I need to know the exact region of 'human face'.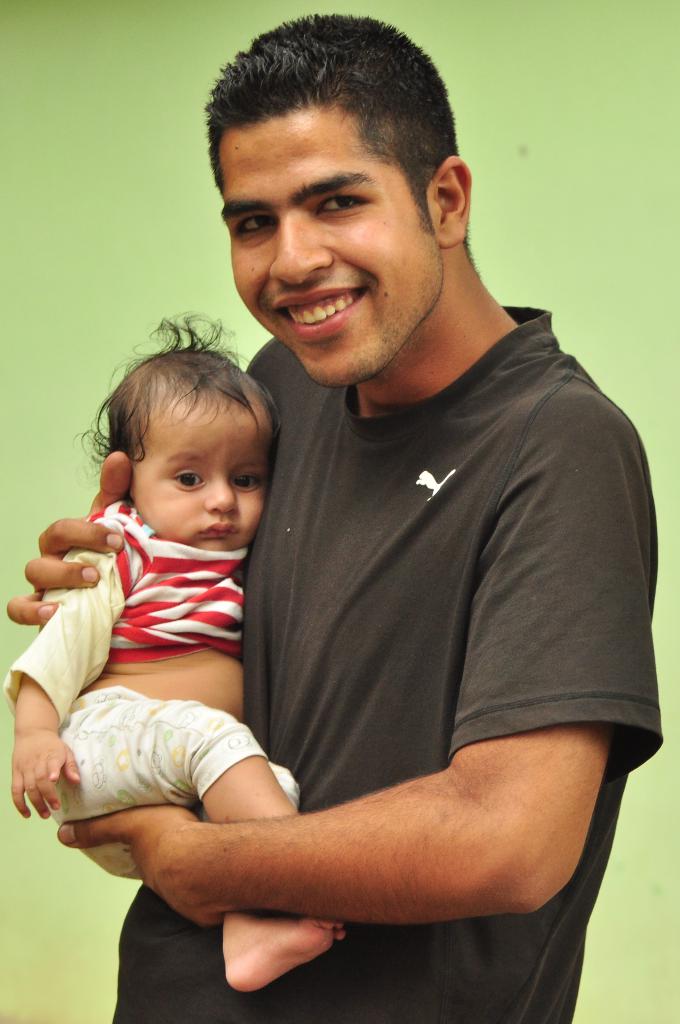
Region: <region>219, 101, 443, 390</region>.
